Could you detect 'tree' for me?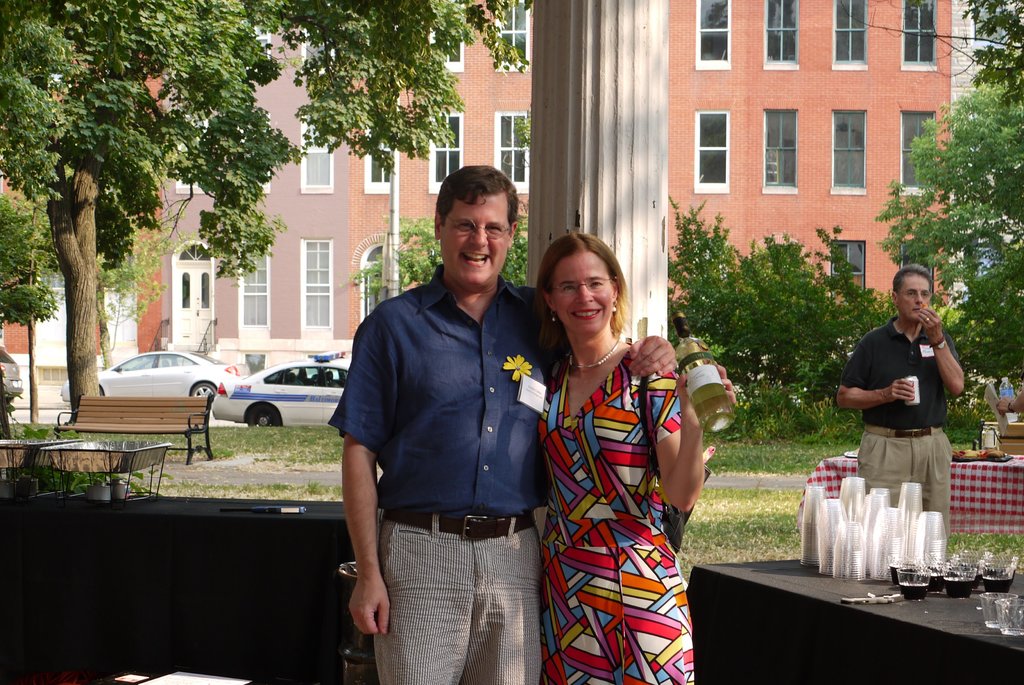
Detection result: select_region(0, 0, 532, 420).
